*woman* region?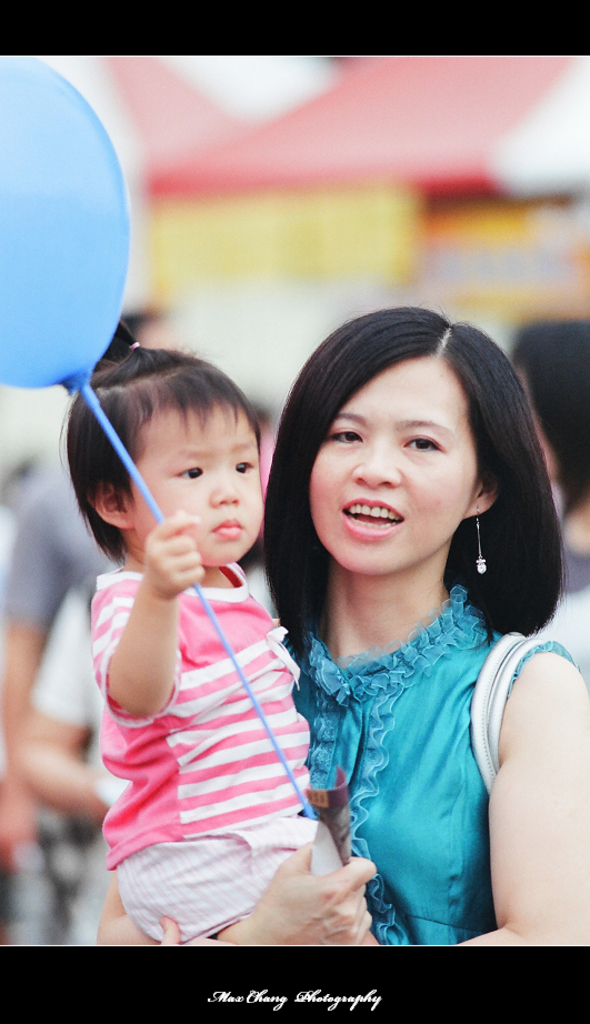
(94, 308, 589, 963)
